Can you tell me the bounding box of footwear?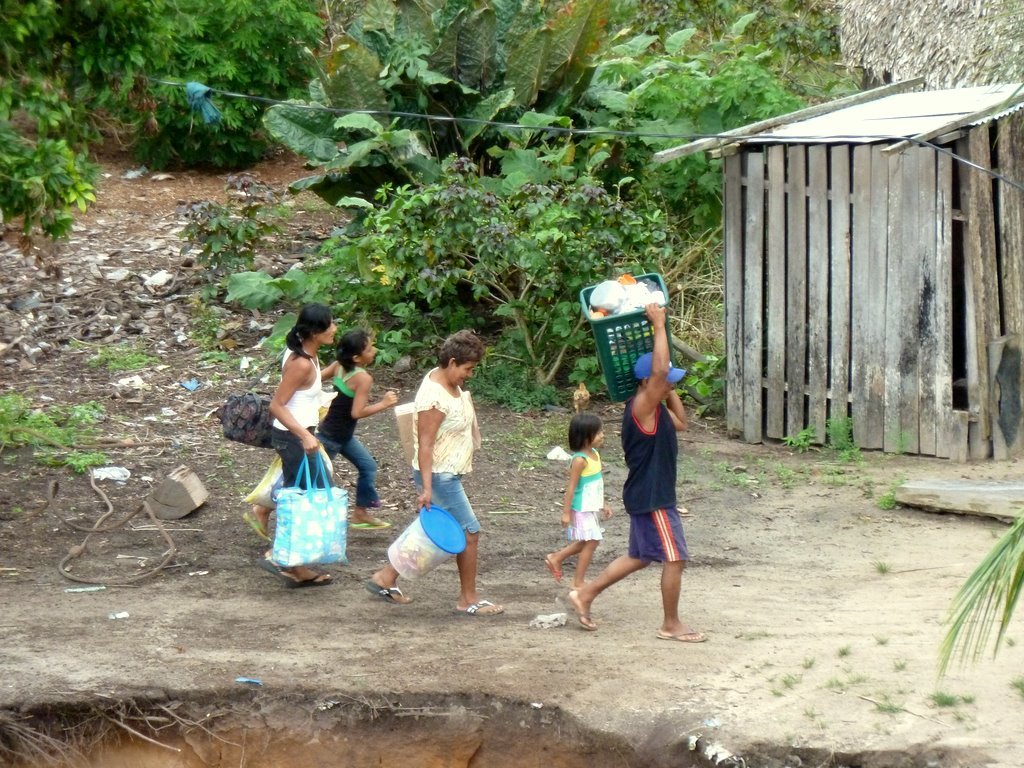
Rect(288, 574, 335, 591).
